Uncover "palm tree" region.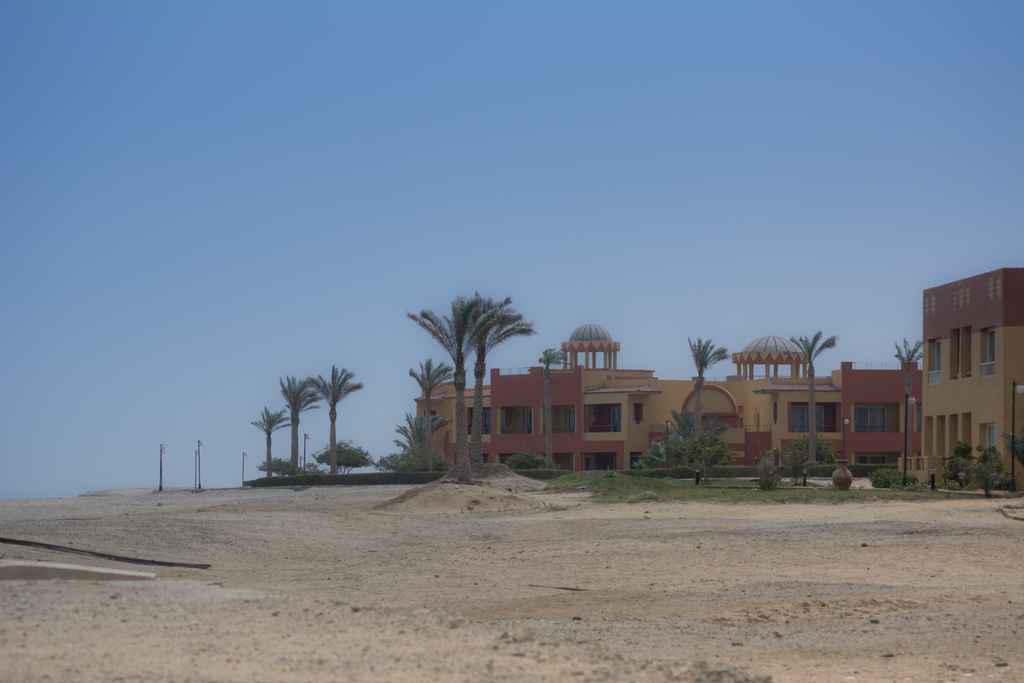
Uncovered: {"left": 419, "top": 293, "right": 471, "bottom": 469}.
